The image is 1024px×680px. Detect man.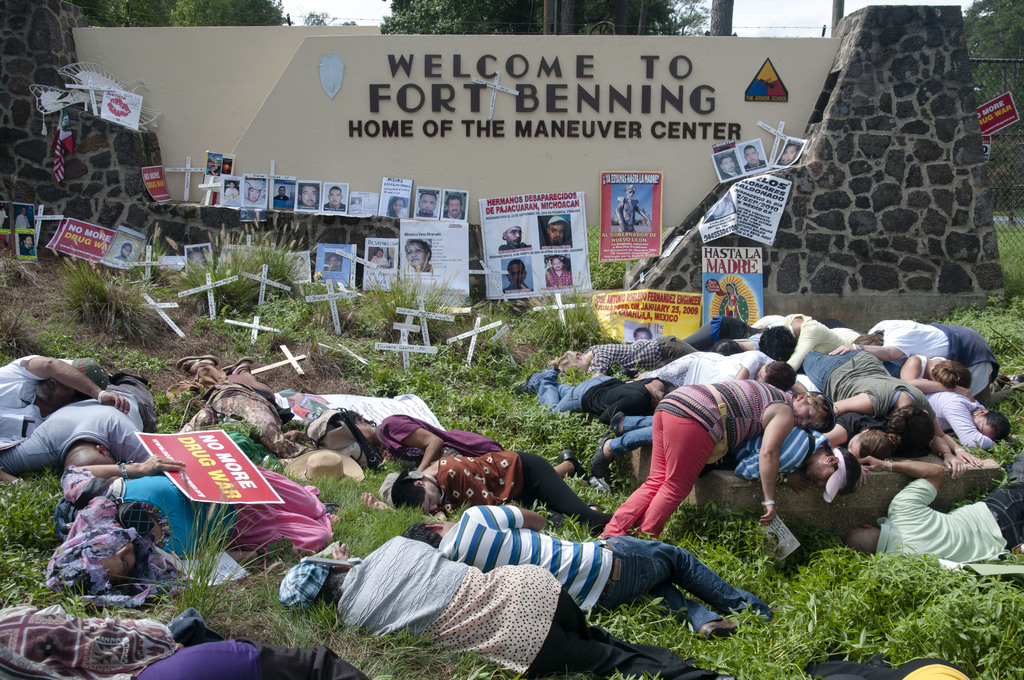
Detection: 740,143,765,172.
